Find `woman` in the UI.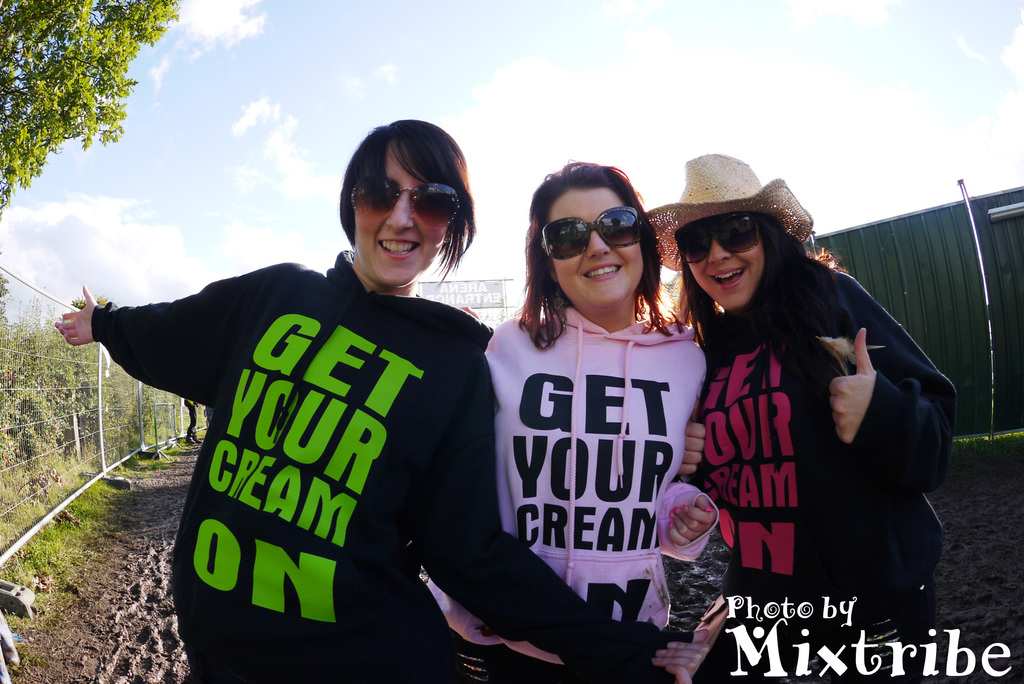
UI element at 675,152,922,665.
